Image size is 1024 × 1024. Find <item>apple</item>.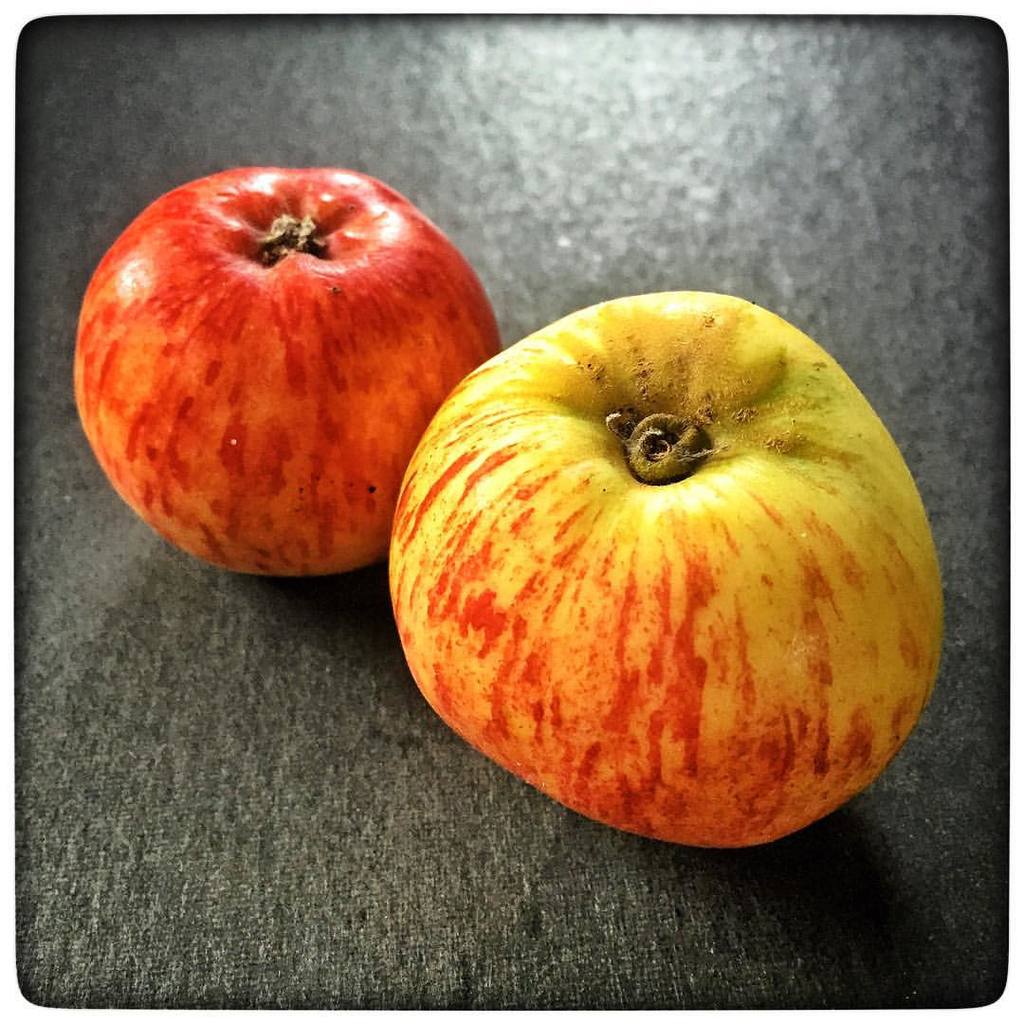
<bbox>389, 283, 945, 851</bbox>.
